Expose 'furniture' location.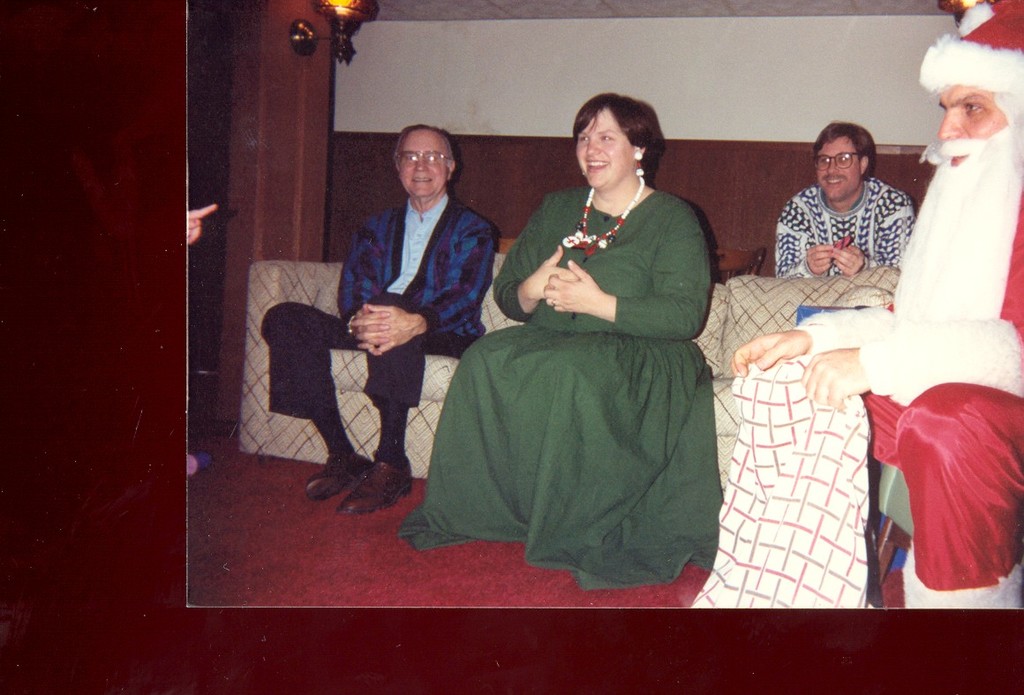
Exposed at {"x1": 881, "y1": 466, "x2": 913, "y2": 583}.
